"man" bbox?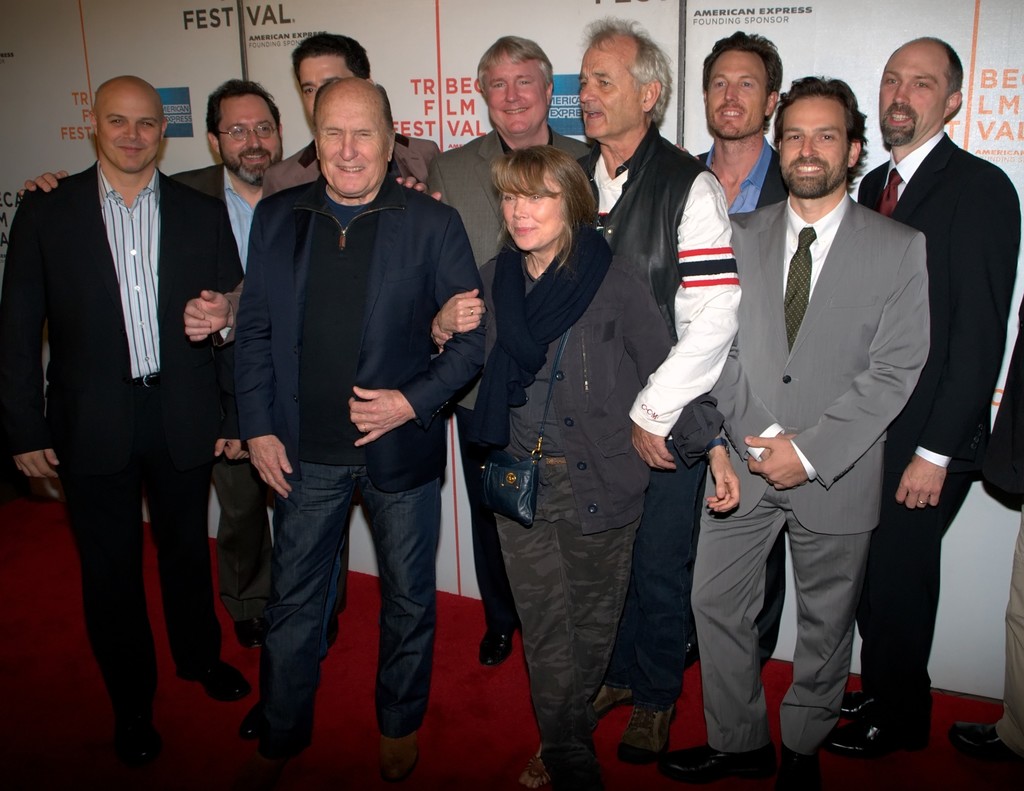
box=[391, 38, 605, 663]
